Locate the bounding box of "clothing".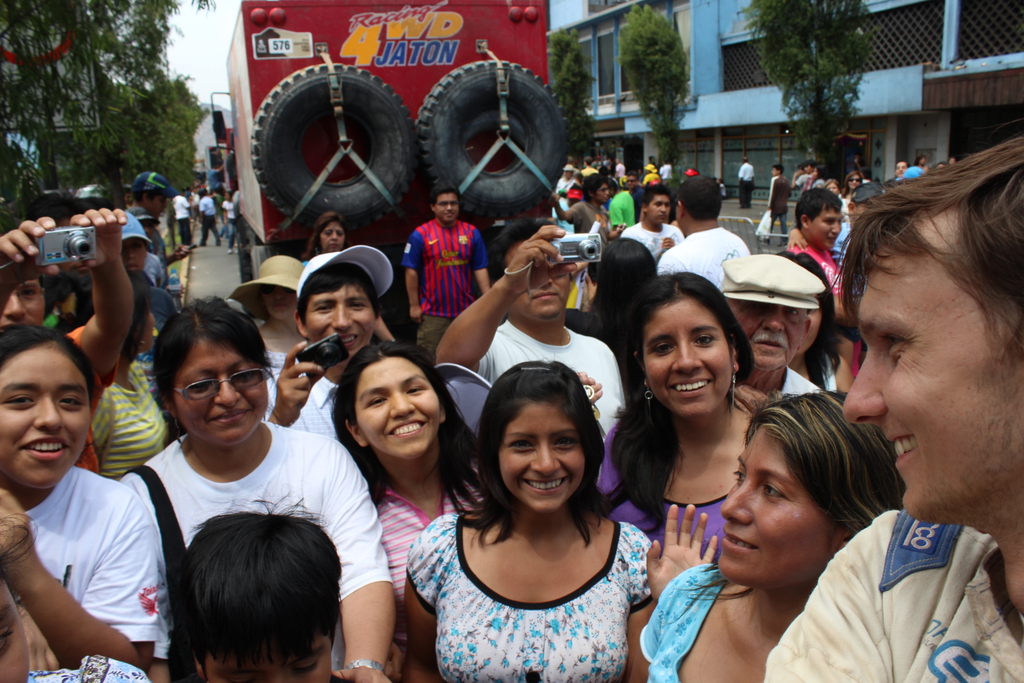
Bounding box: (x1=549, y1=173, x2=578, y2=233).
